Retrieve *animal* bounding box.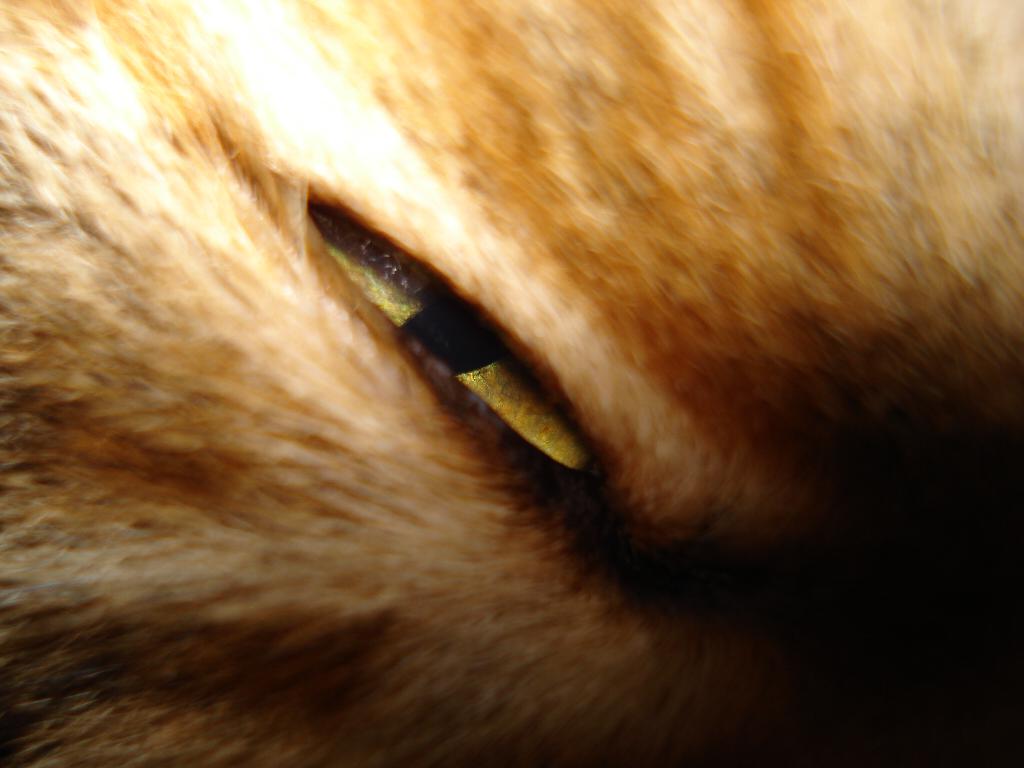
Bounding box: left=0, top=0, right=1023, bottom=767.
